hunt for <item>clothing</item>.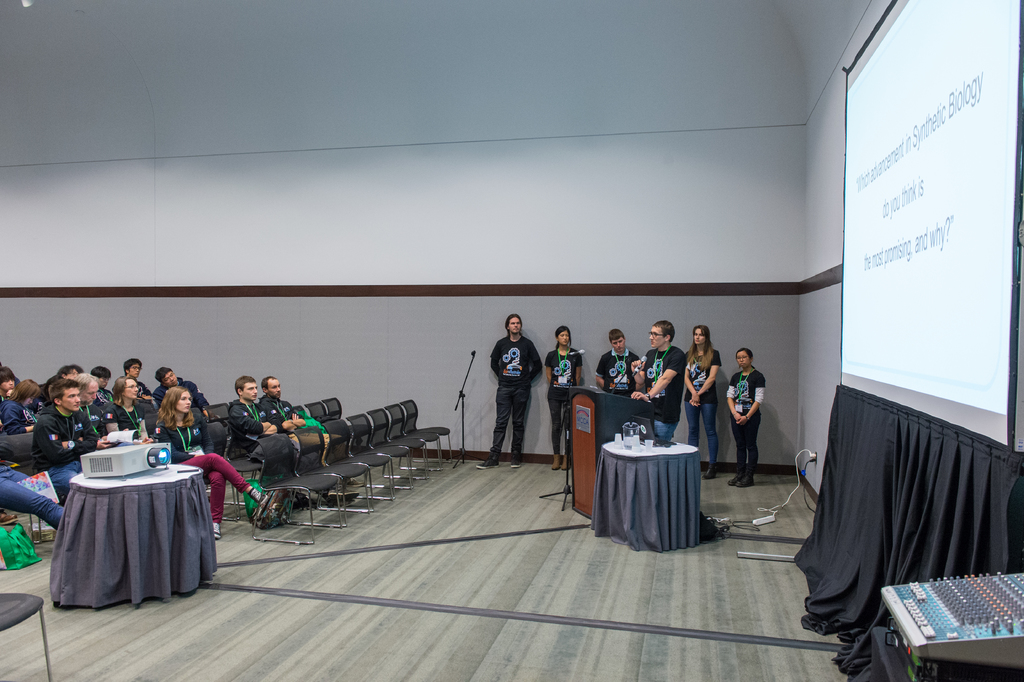
Hunted down at [543,345,584,453].
